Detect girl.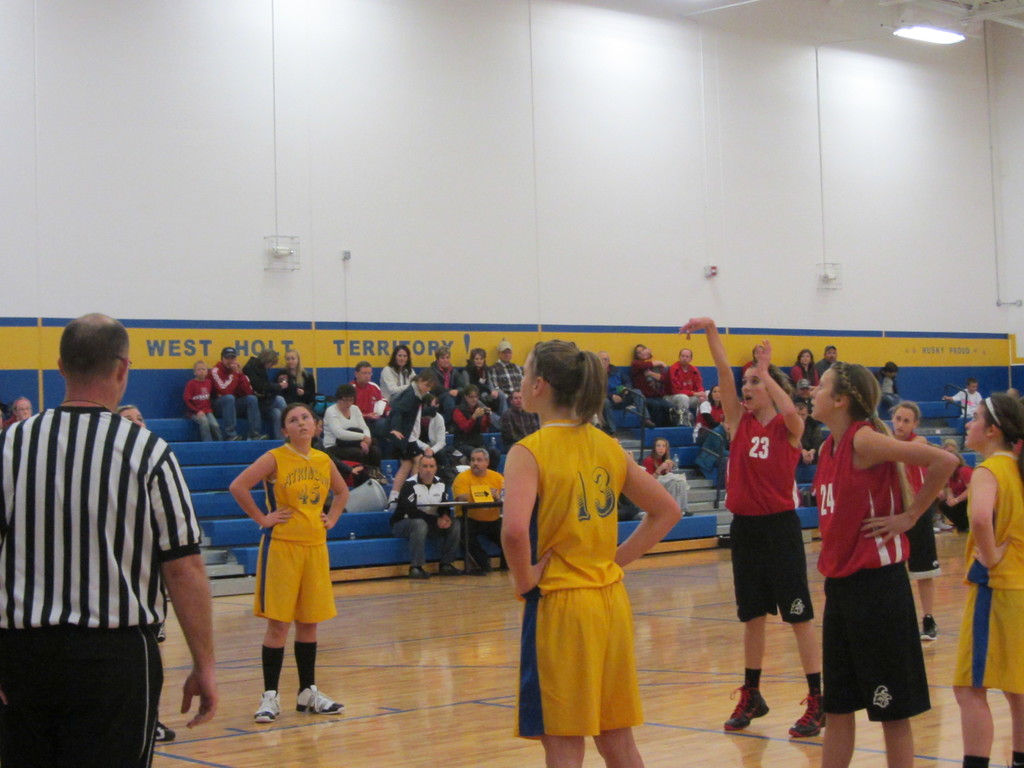
Detected at box=[887, 404, 936, 642].
